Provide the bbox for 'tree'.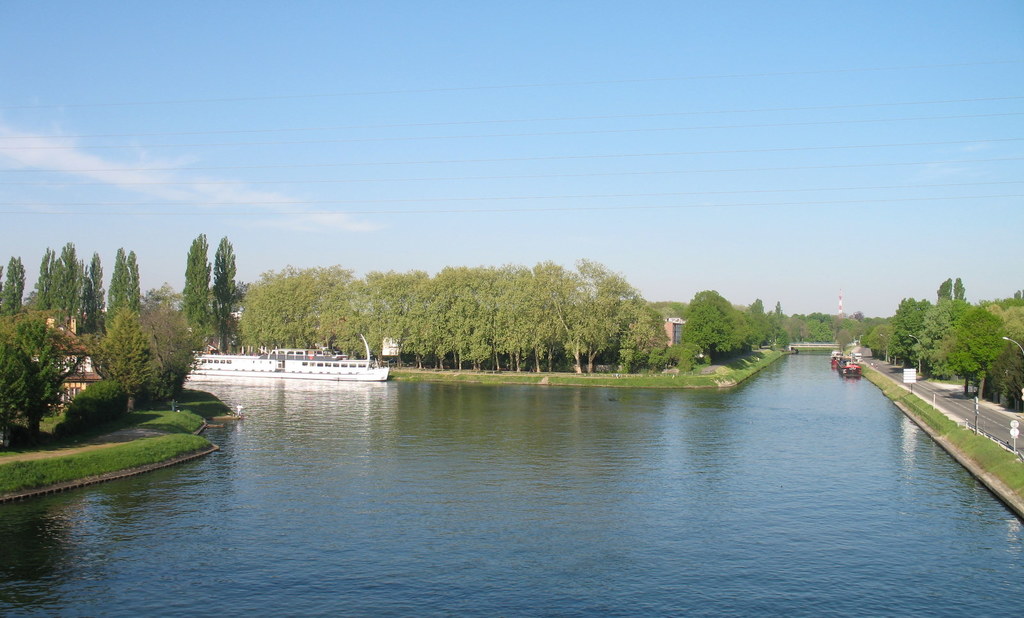
detection(141, 299, 211, 388).
